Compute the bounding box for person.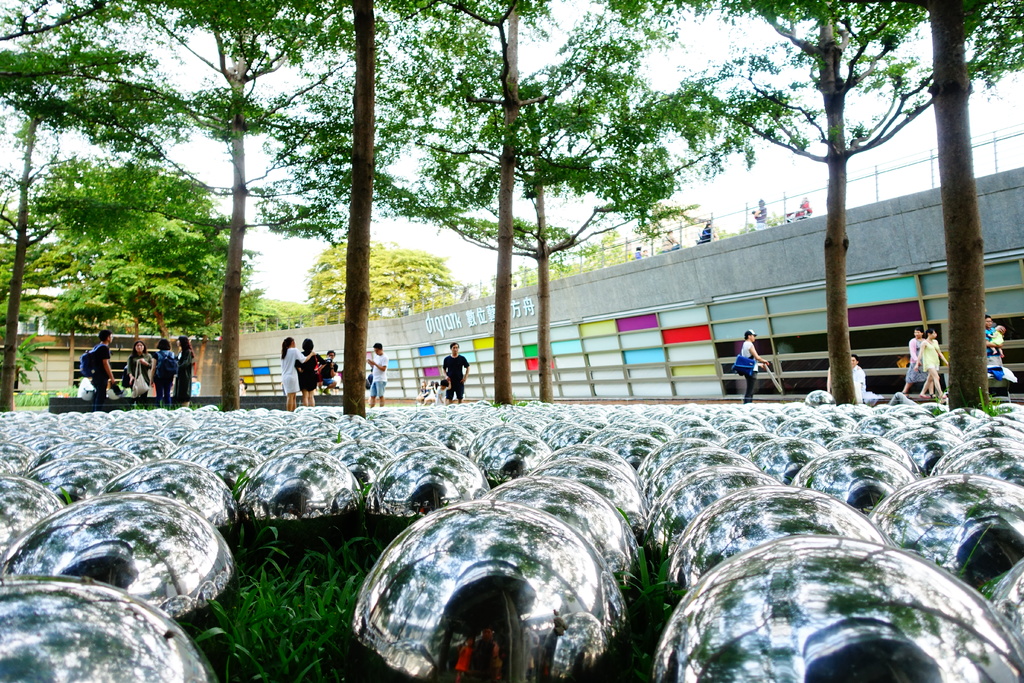
(848,353,870,406).
